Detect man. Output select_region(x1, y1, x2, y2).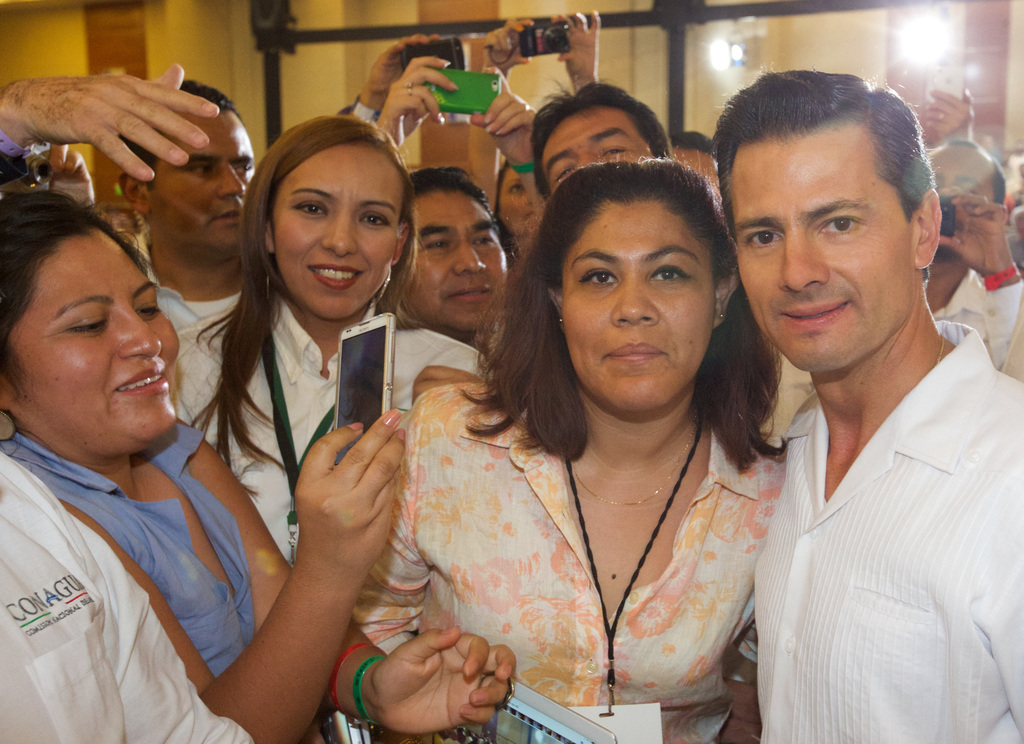
select_region(120, 74, 264, 335).
